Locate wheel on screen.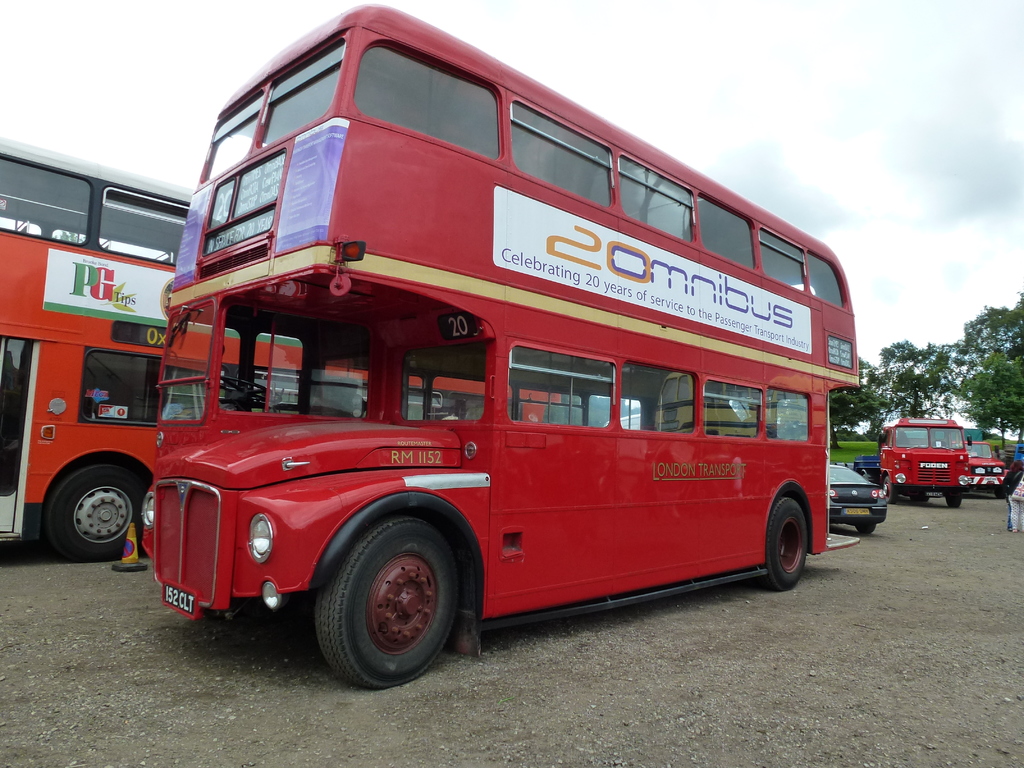
On screen at 948, 492, 964, 508.
